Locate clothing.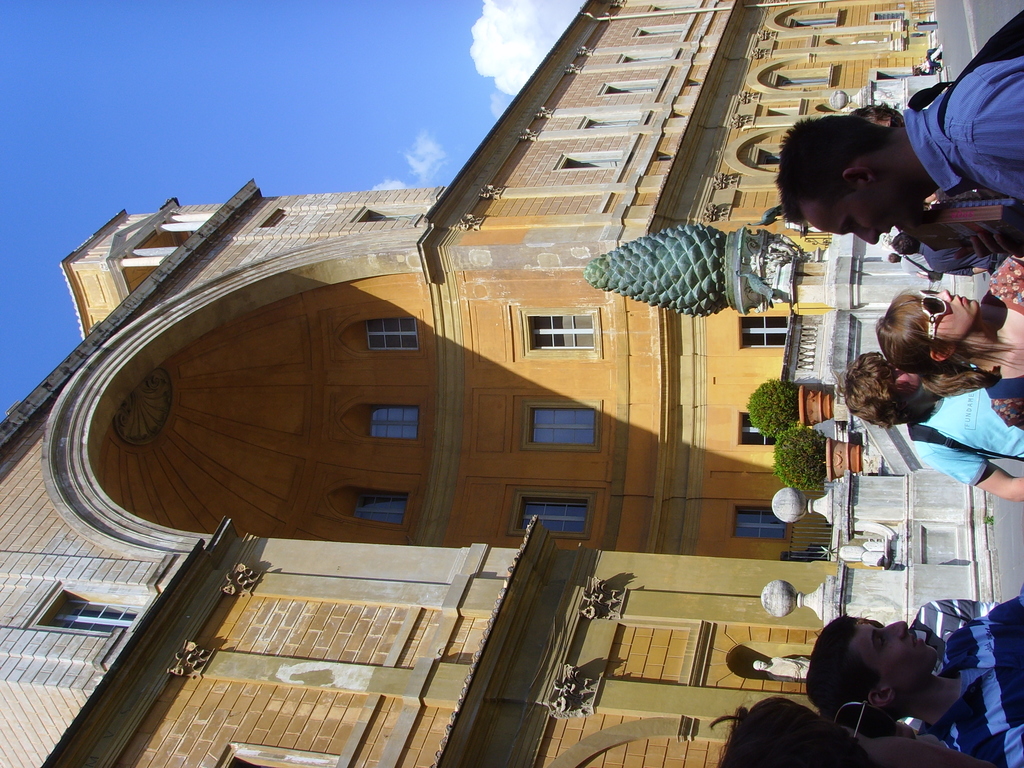
Bounding box: [916, 221, 1017, 276].
